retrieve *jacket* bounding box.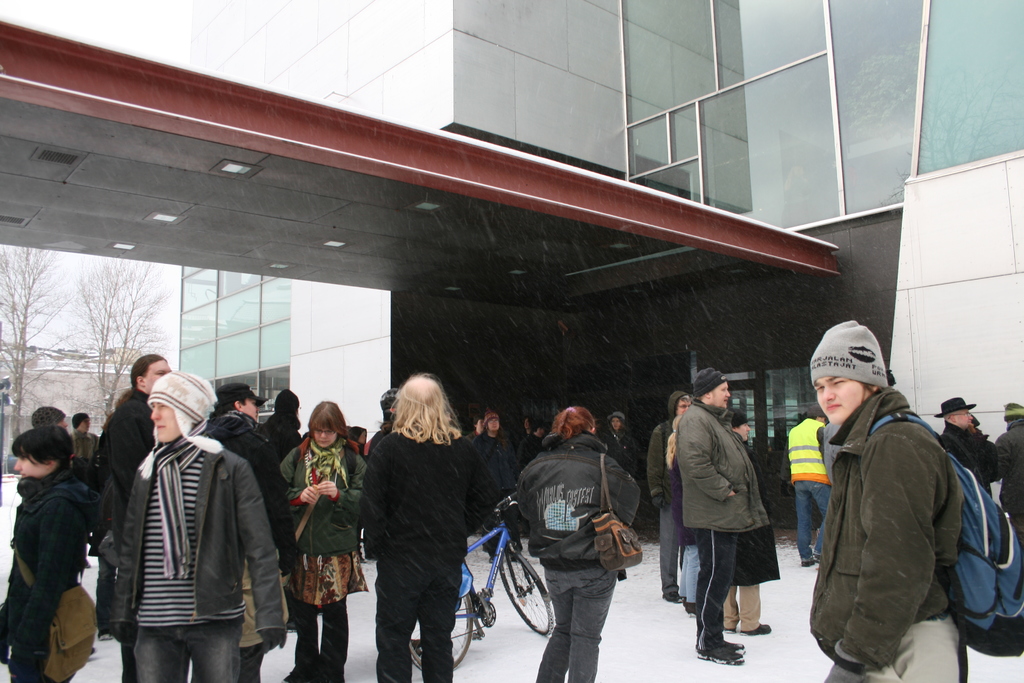
Bounding box: <bbox>89, 388, 160, 550</bbox>.
